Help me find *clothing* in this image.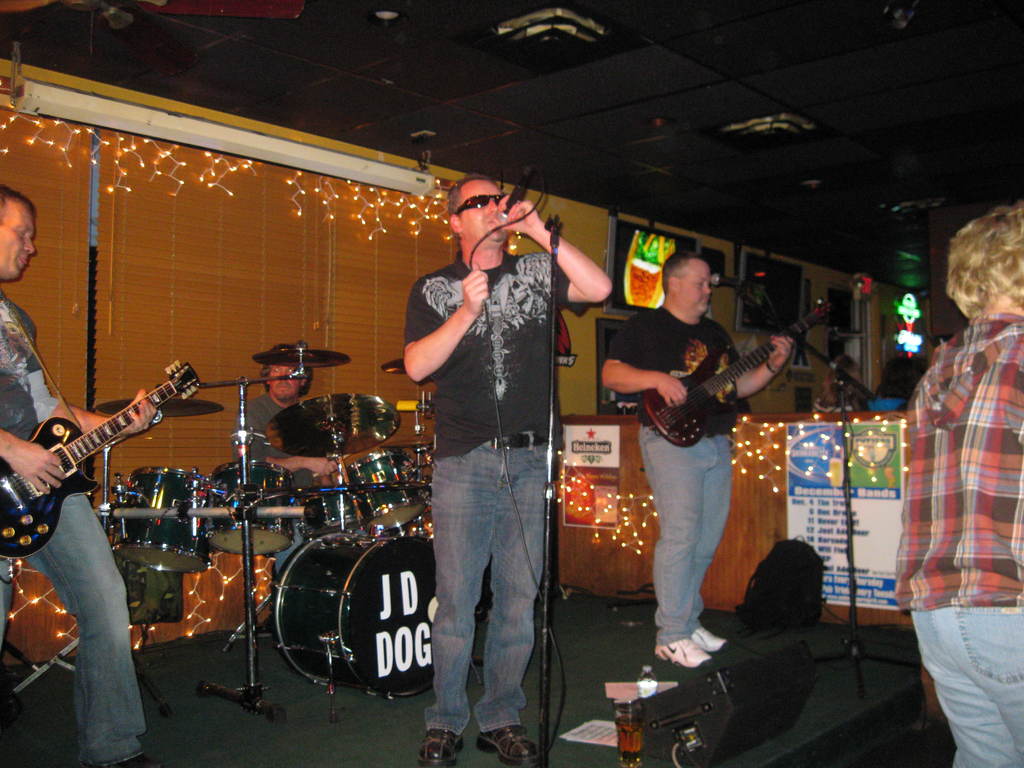
Found it: 234 387 358 579.
